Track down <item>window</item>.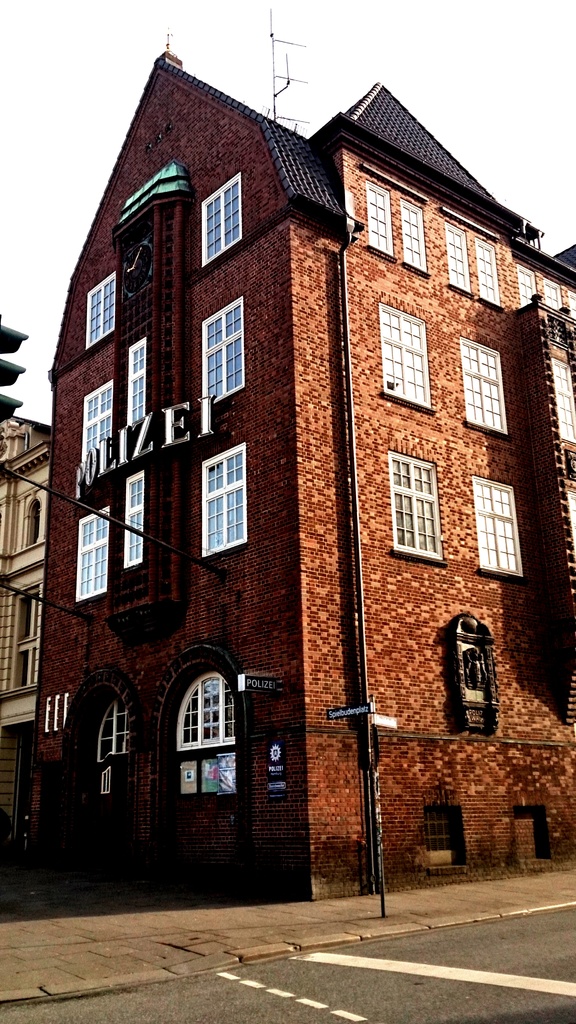
Tracked to crop(203, 297, 245, 406).
